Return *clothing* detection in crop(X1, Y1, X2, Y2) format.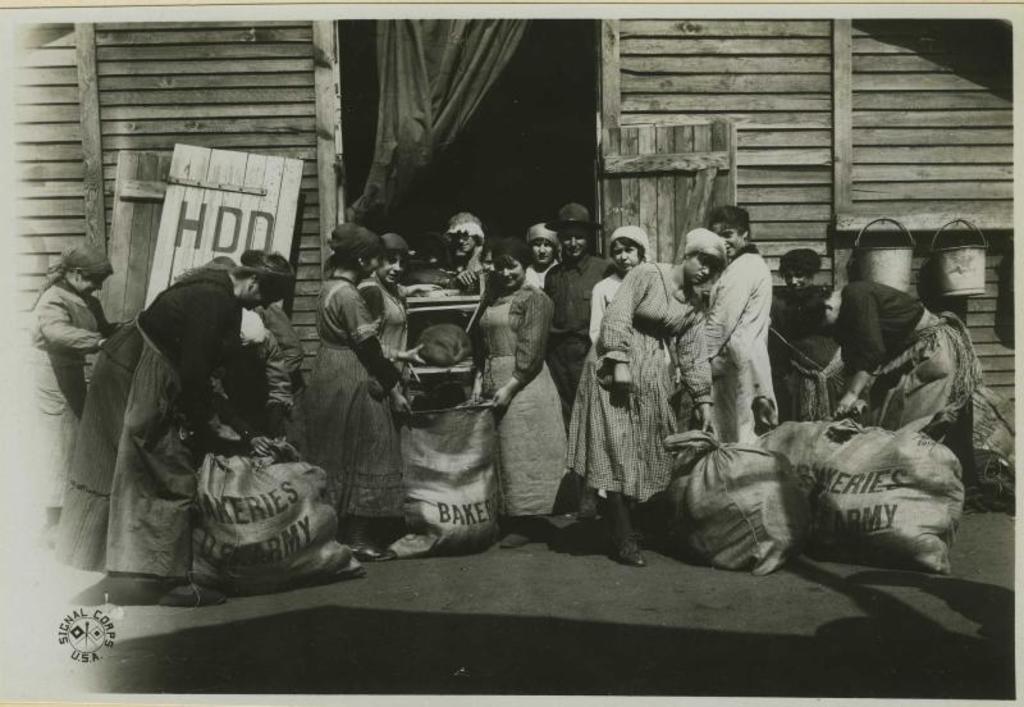
crop(771, 287, 845, 421).
